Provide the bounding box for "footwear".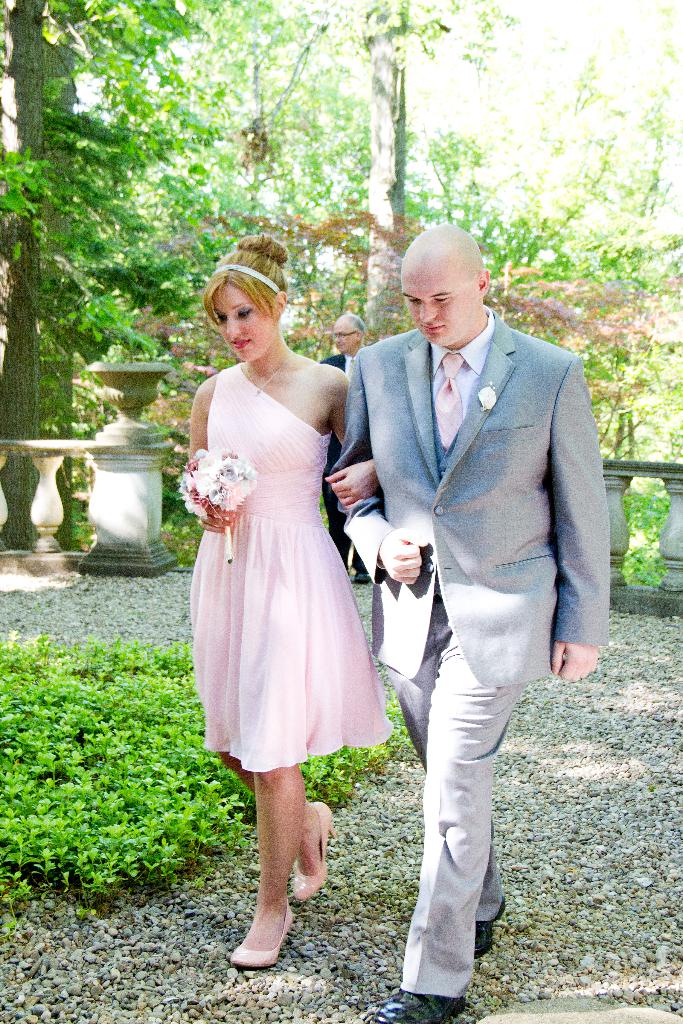
<region>234, 890, 308, 978</region>.
